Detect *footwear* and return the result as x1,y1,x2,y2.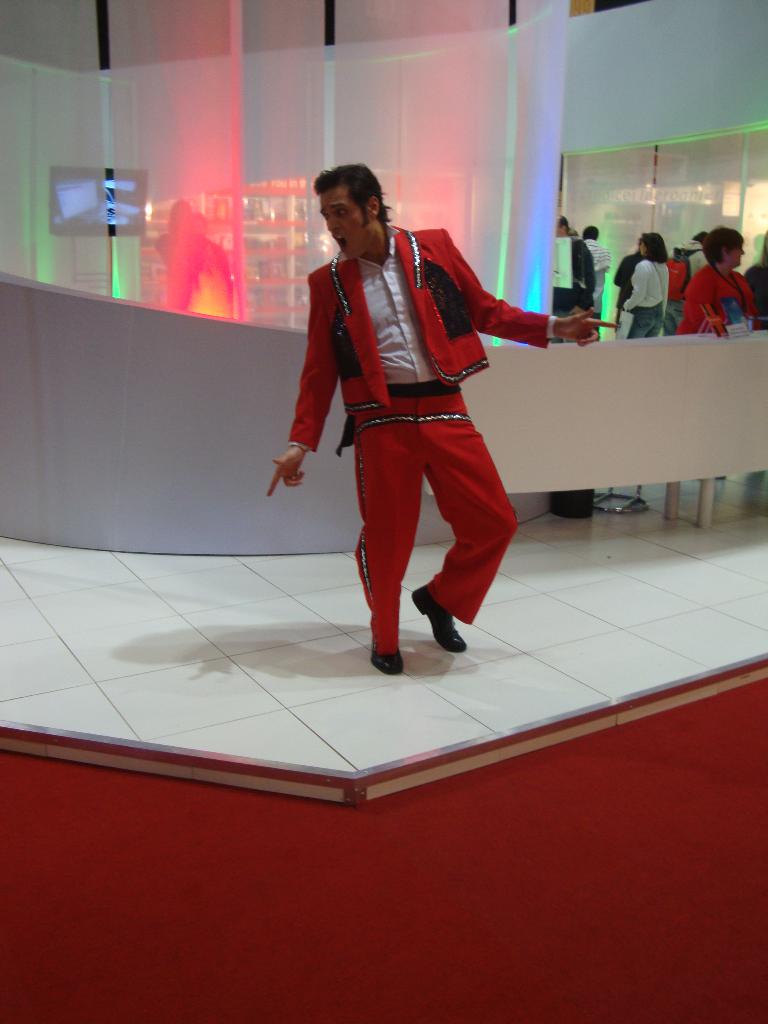
407,580,472,653.
